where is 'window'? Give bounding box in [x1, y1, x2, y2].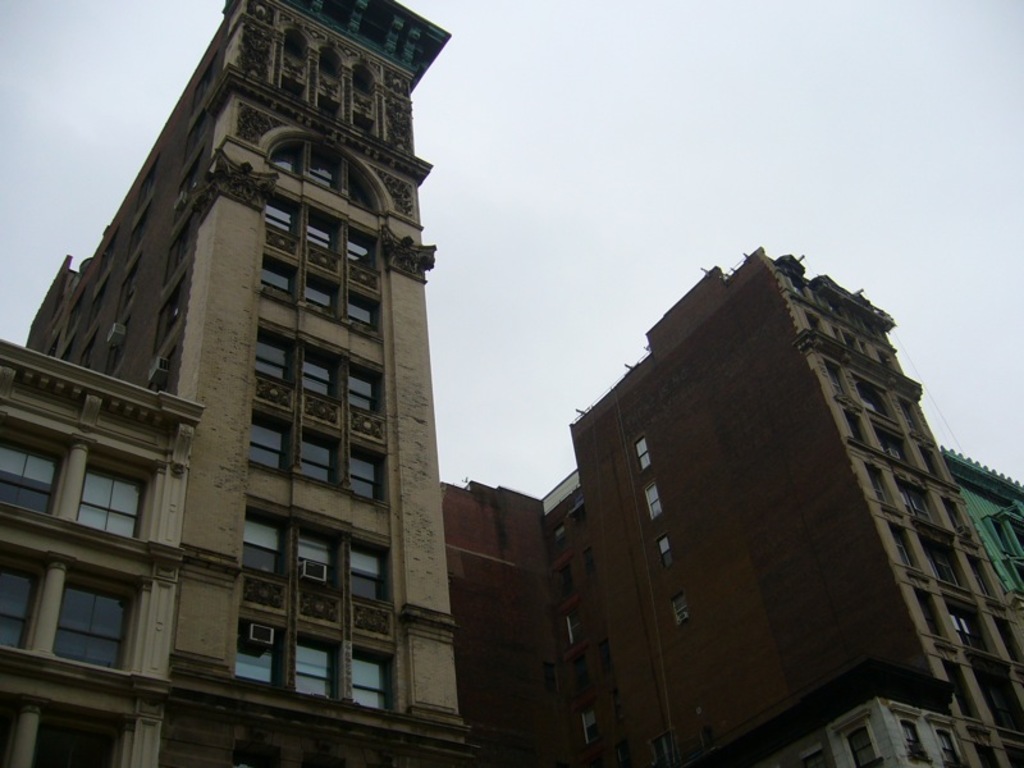
[559, 562, 572, 605].
